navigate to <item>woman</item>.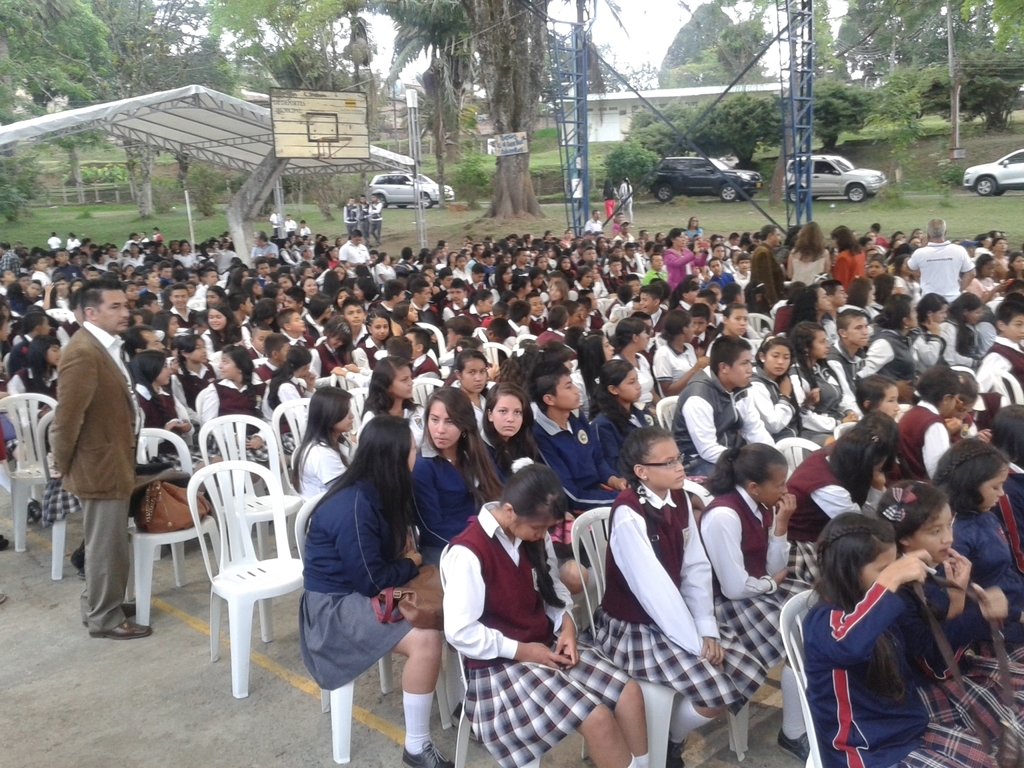
Navigation target: 859 296 918 400.
